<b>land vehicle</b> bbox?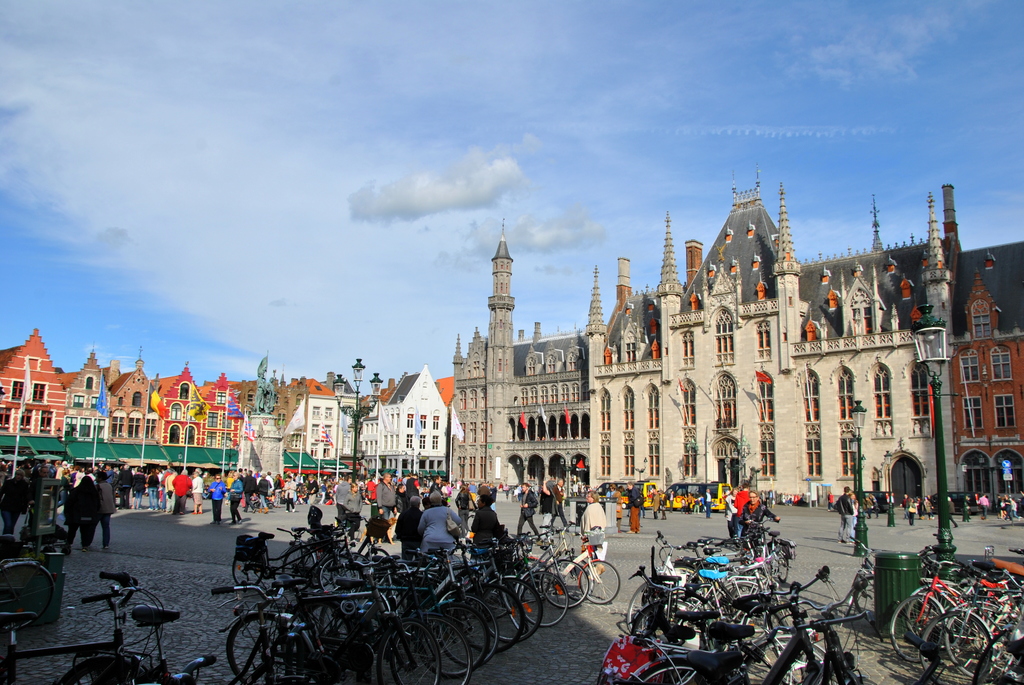
rect(0, 565, 150, 684)
